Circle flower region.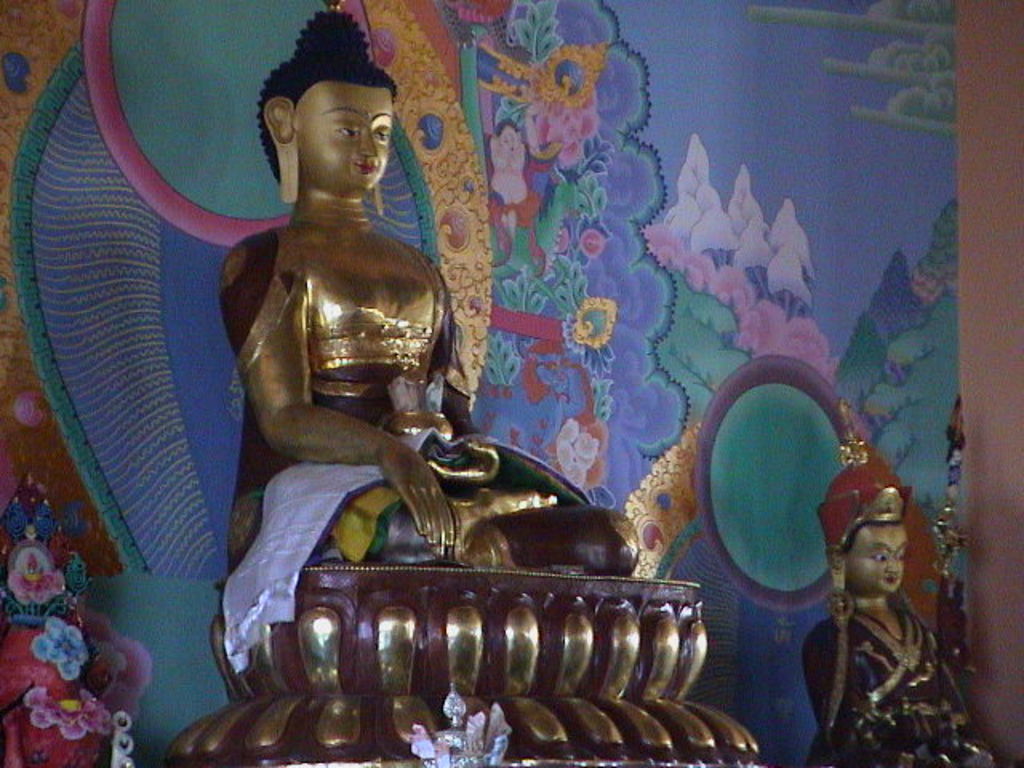
Region: 13/386/48/430.
